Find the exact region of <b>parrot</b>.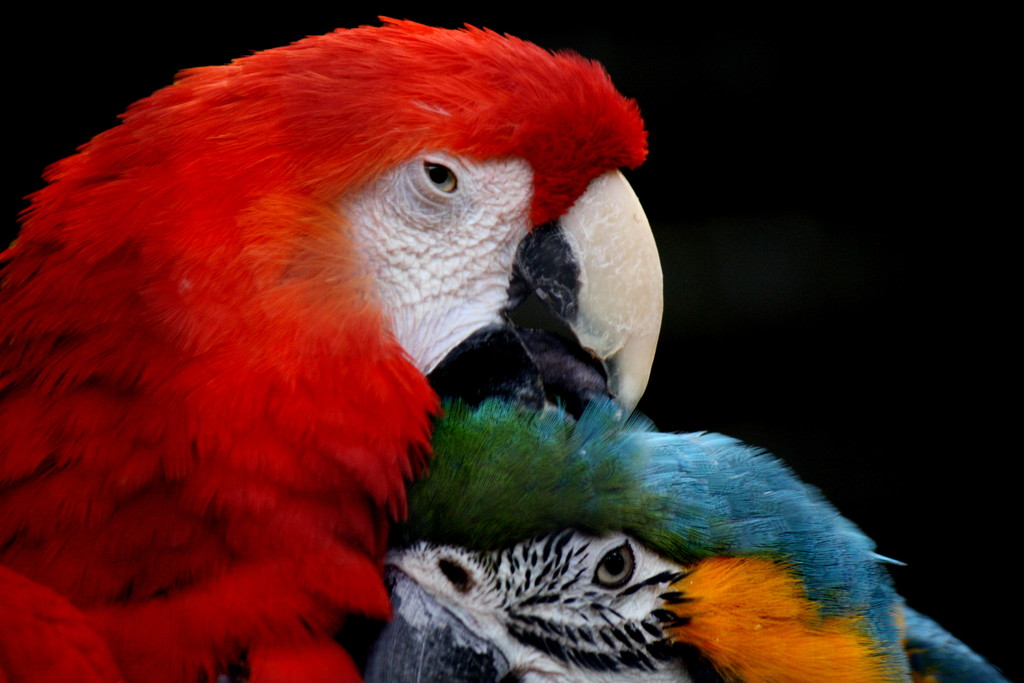
Exact region: [left=0, top=12, right=664, bottom=682].
